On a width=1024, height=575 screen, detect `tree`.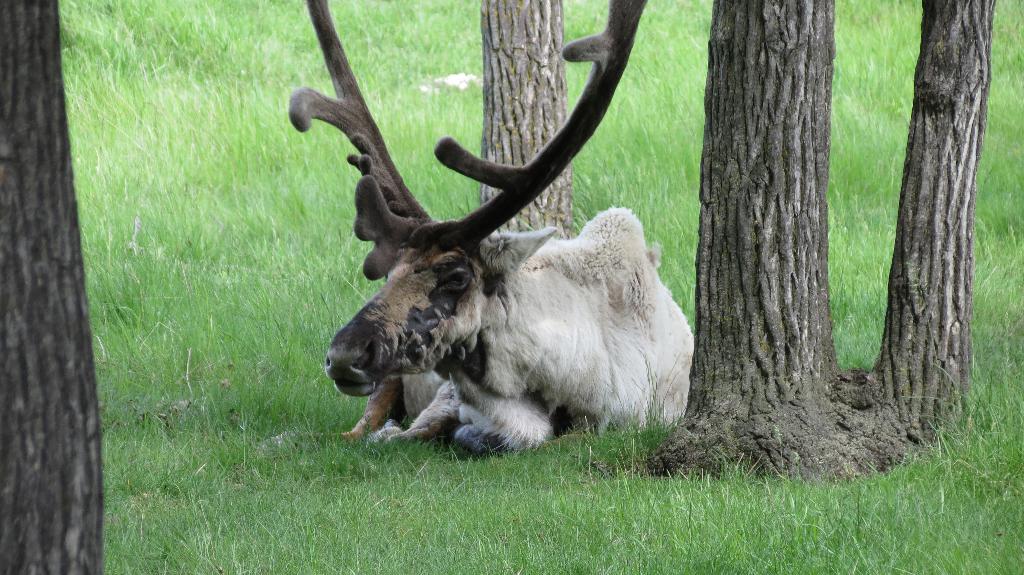
<region>472, 0, 573, 240</region>.
